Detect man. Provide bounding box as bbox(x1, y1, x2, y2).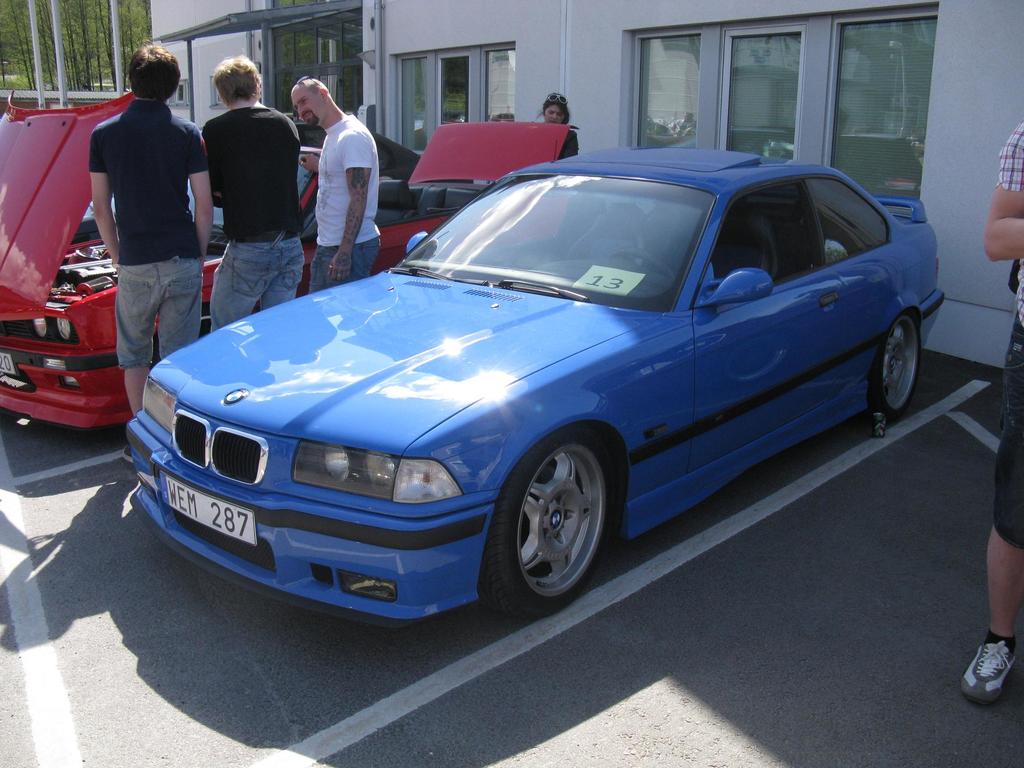
bbox(294, 79, 387, 265).
